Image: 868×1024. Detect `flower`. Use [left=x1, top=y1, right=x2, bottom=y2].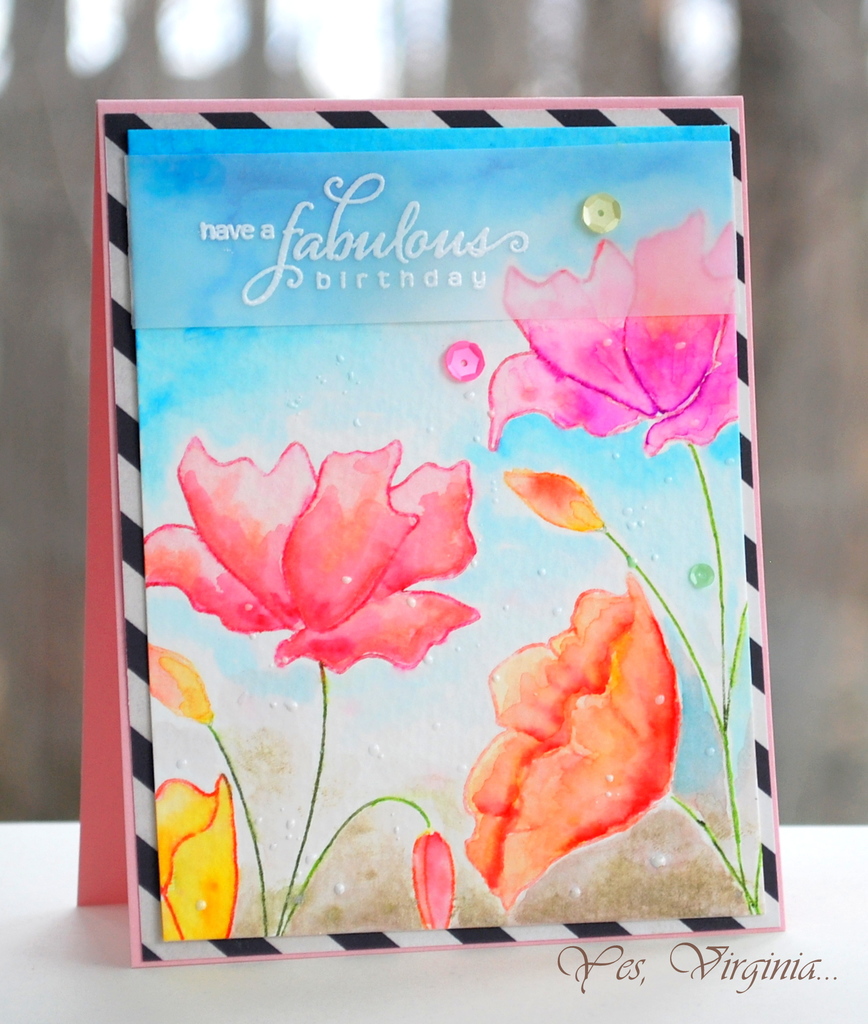
[left=143, top=429, right=486, bottom=672].
